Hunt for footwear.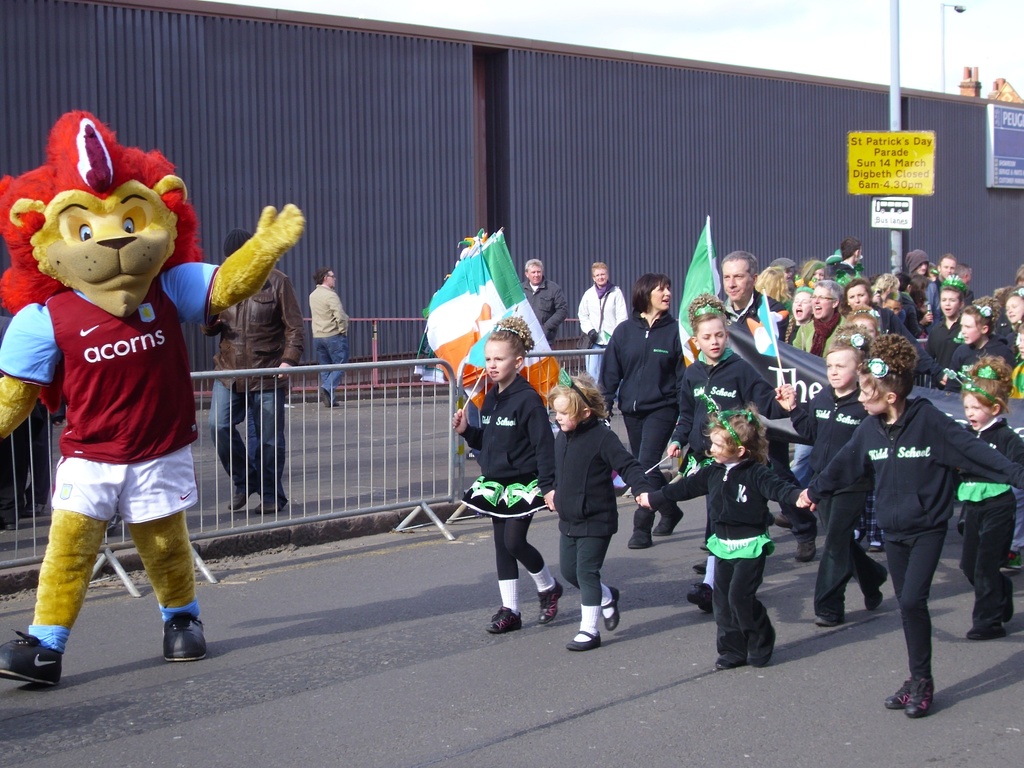
Hunted down at select_region(539, 576, 563, 625).
